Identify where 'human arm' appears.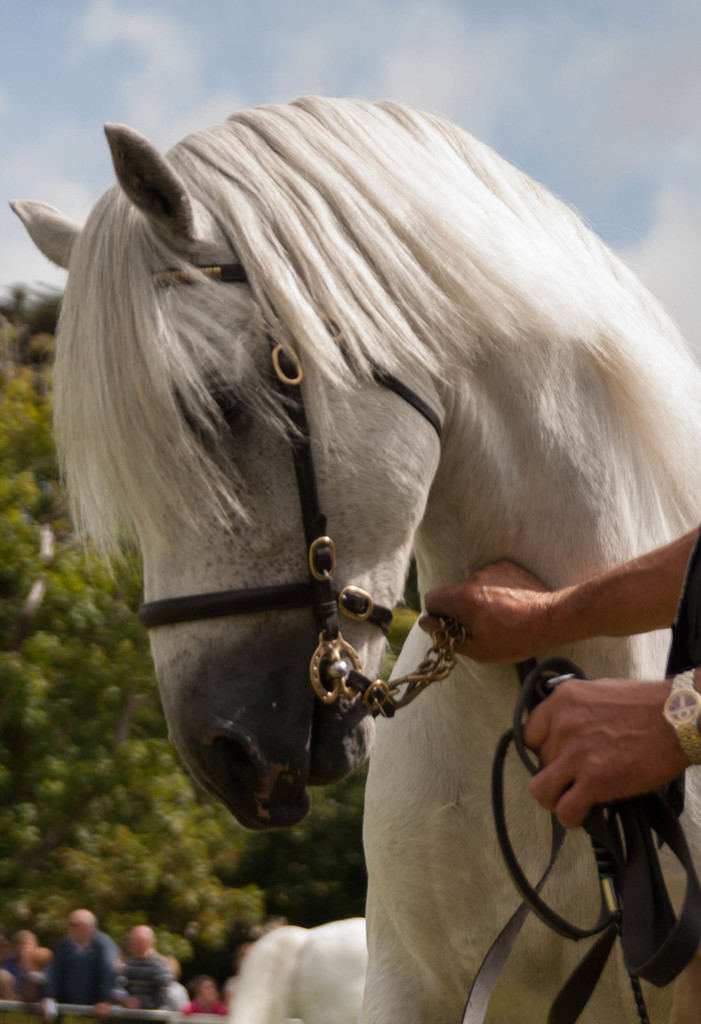
Appears at [left=126, top=960, right=177, bottom=1009].
